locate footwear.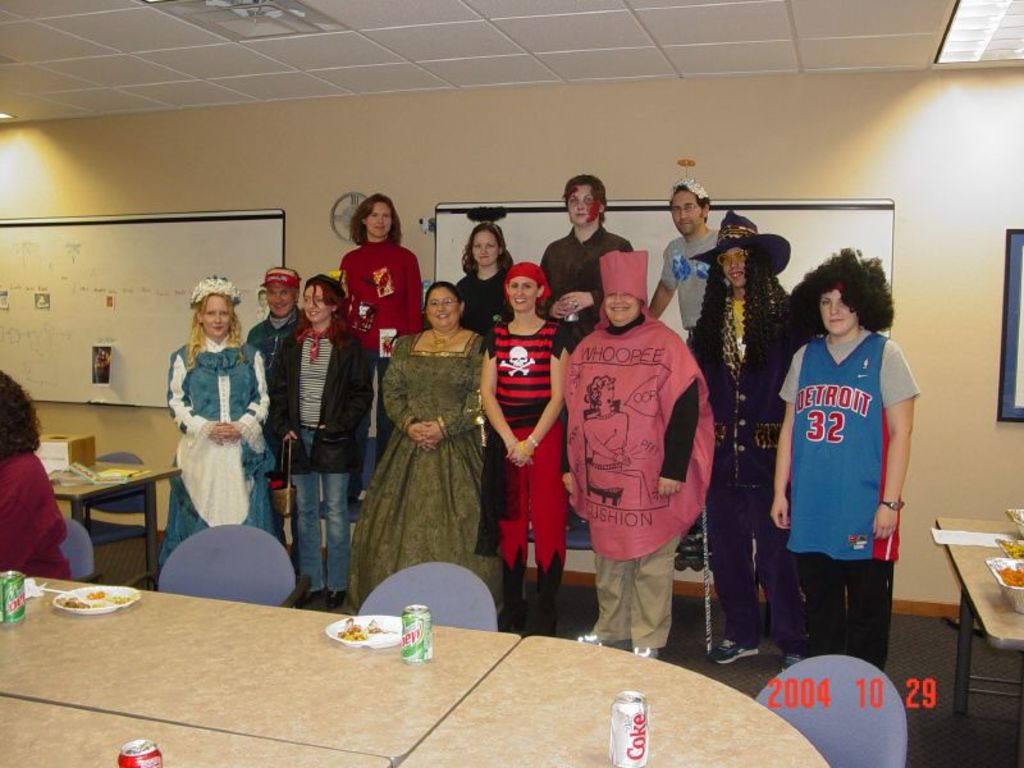
Bounding box: <region>713, 636, 756, 663</region>.
